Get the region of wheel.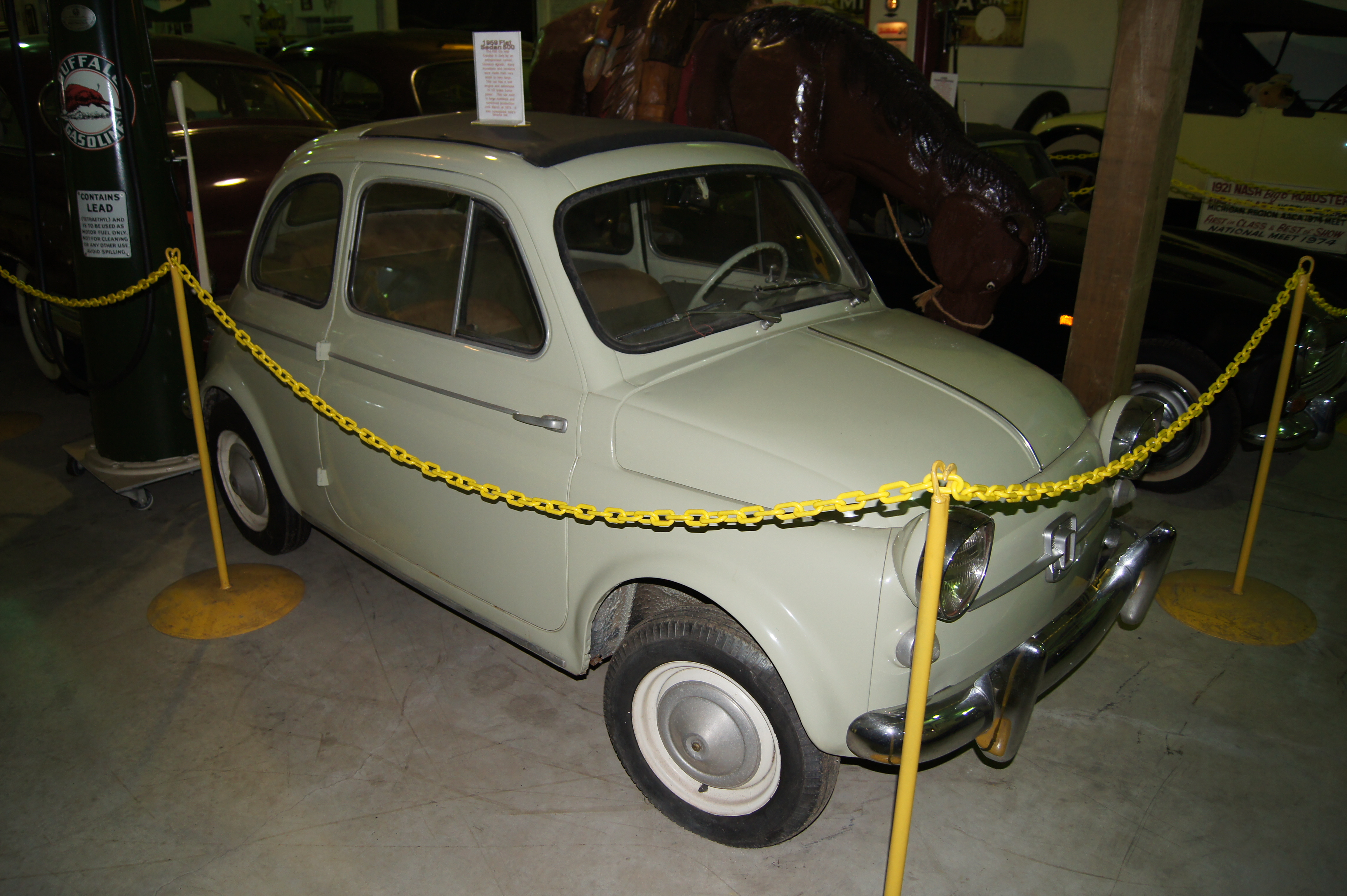
<region>178, 182, 243, 245</region>.
